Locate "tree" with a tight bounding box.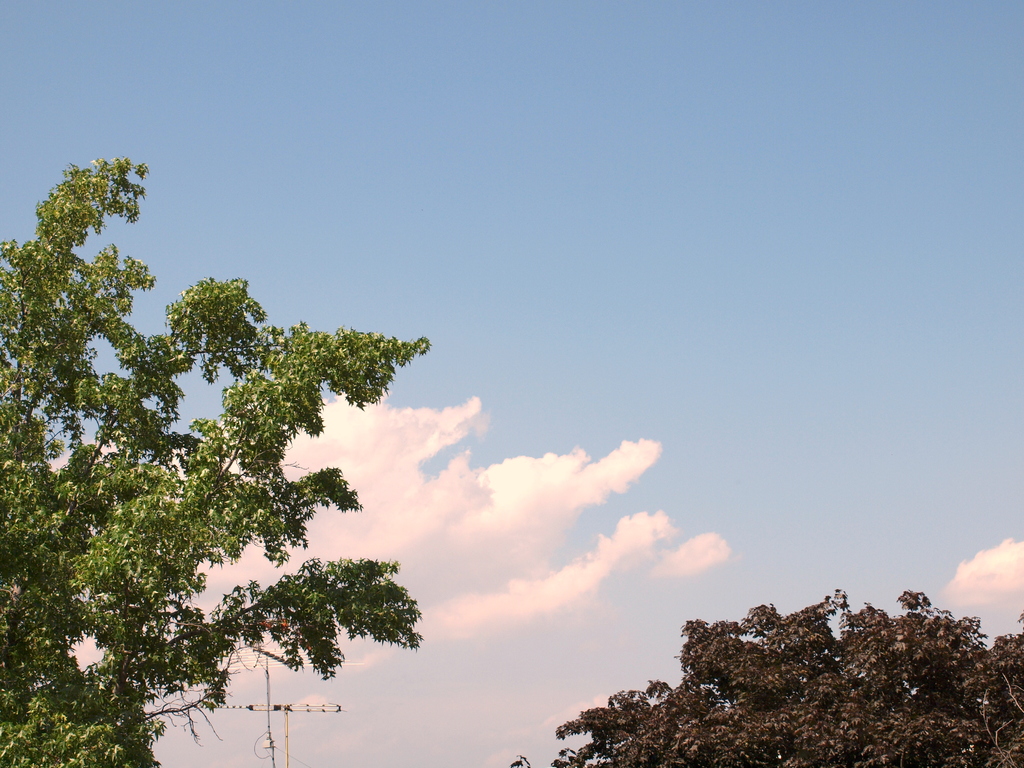
locate(504, 585, 1023, 767).
